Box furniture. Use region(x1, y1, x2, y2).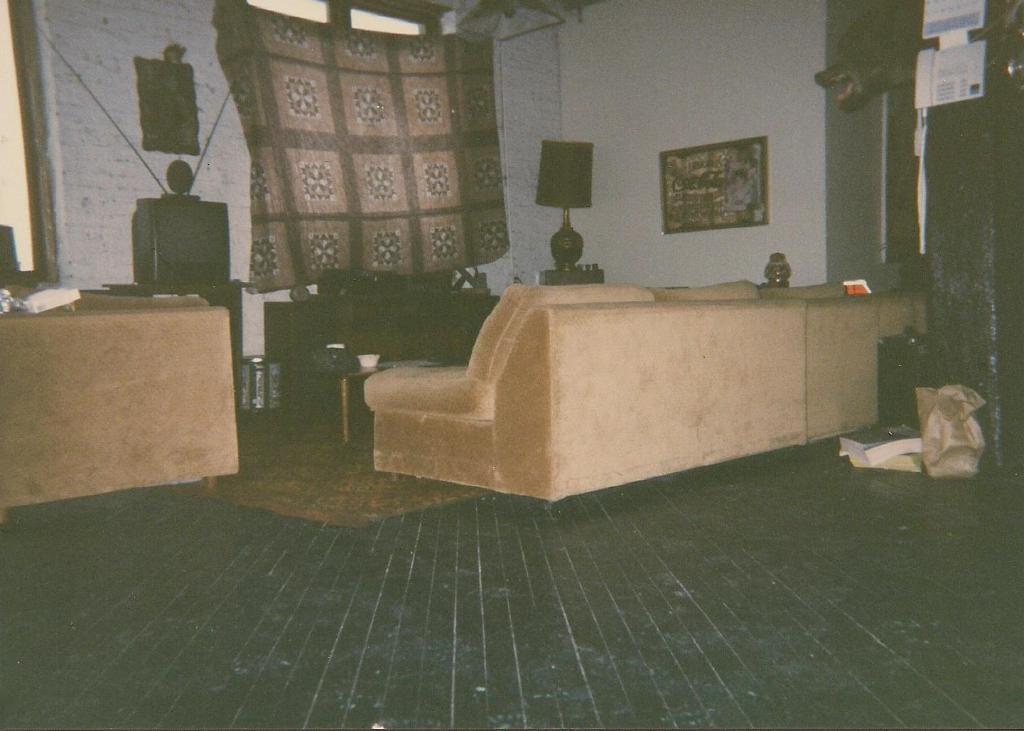
region(266, 294, 495, 425).
